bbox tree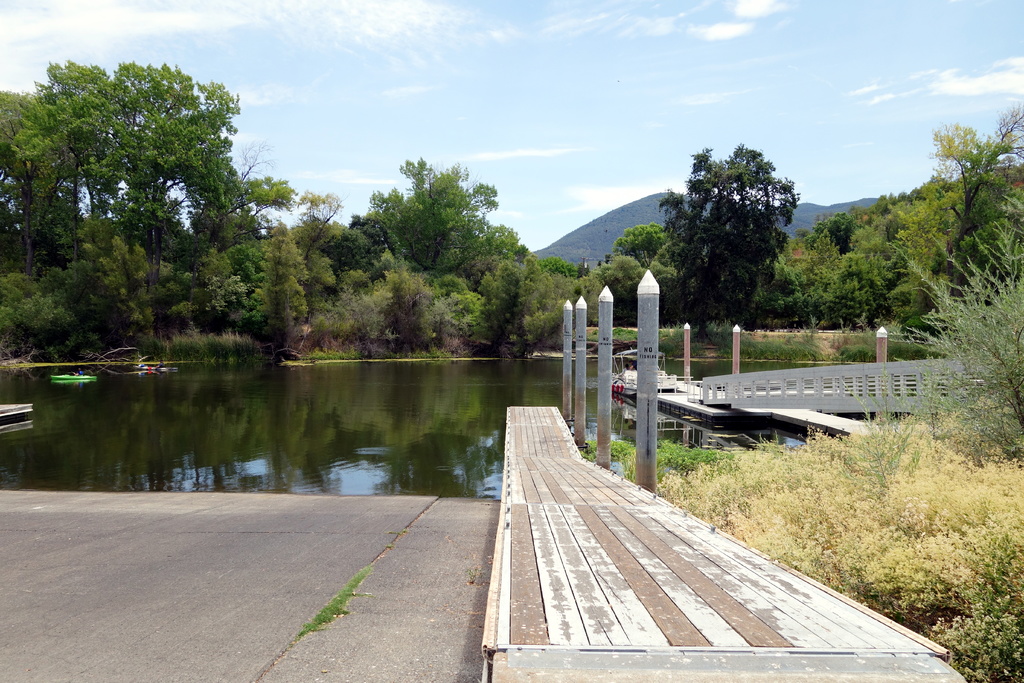
[left=650, top=138, right=797, bottom=328]
